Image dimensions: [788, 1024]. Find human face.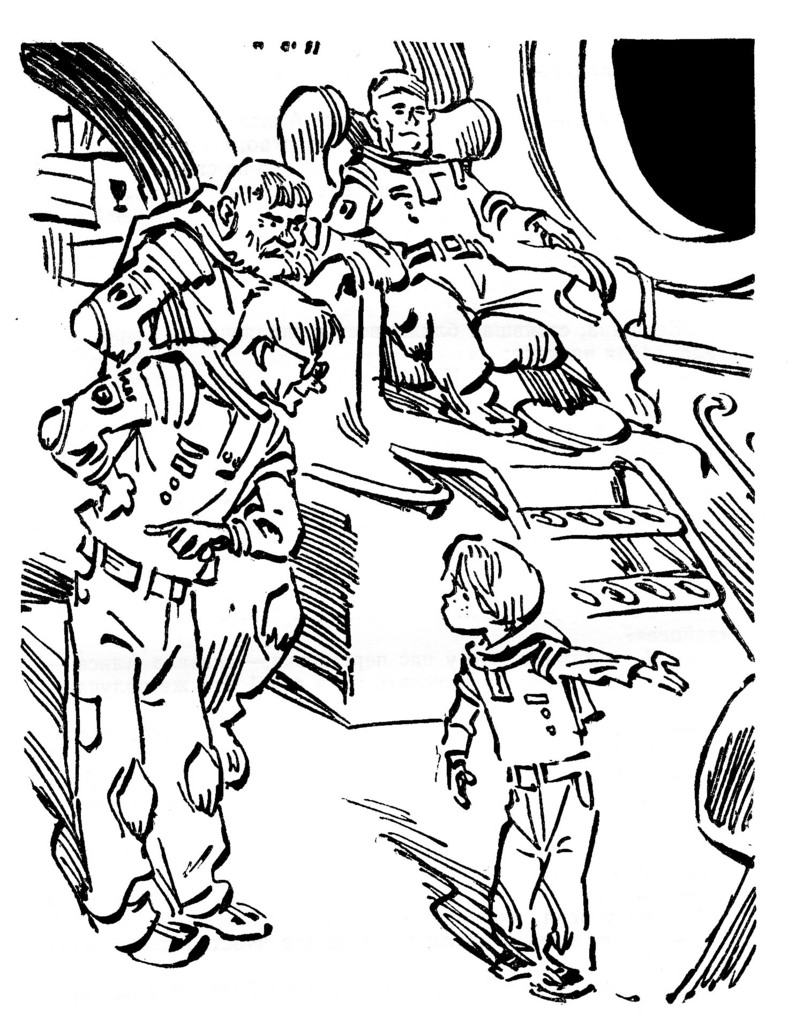
bbox=[441, 554, 495, 636].
